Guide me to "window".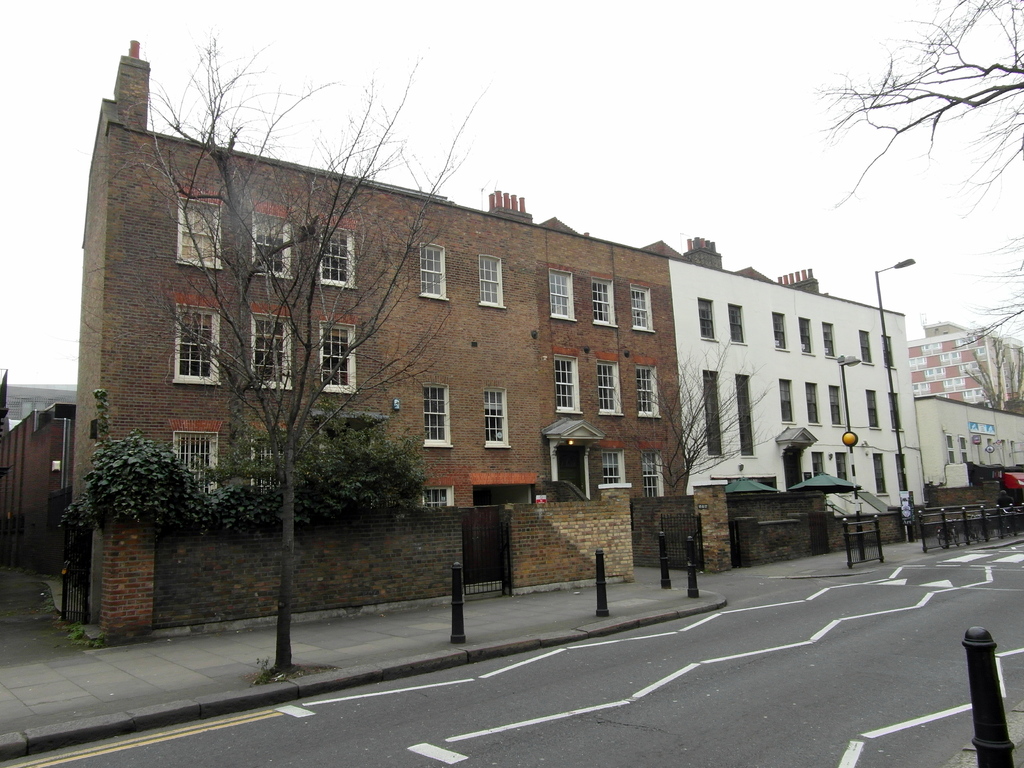
Guidance: 774/312/786/355.
